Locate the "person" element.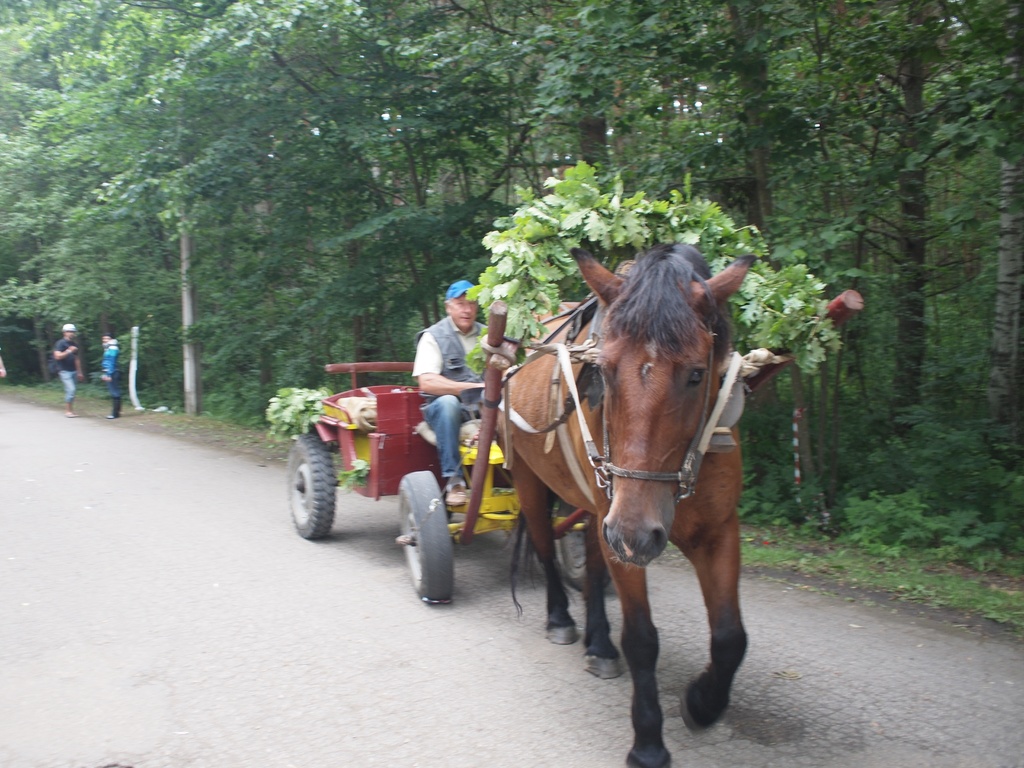
Element bbox: <bbox>97, 333, 127, 420</bbox>.
